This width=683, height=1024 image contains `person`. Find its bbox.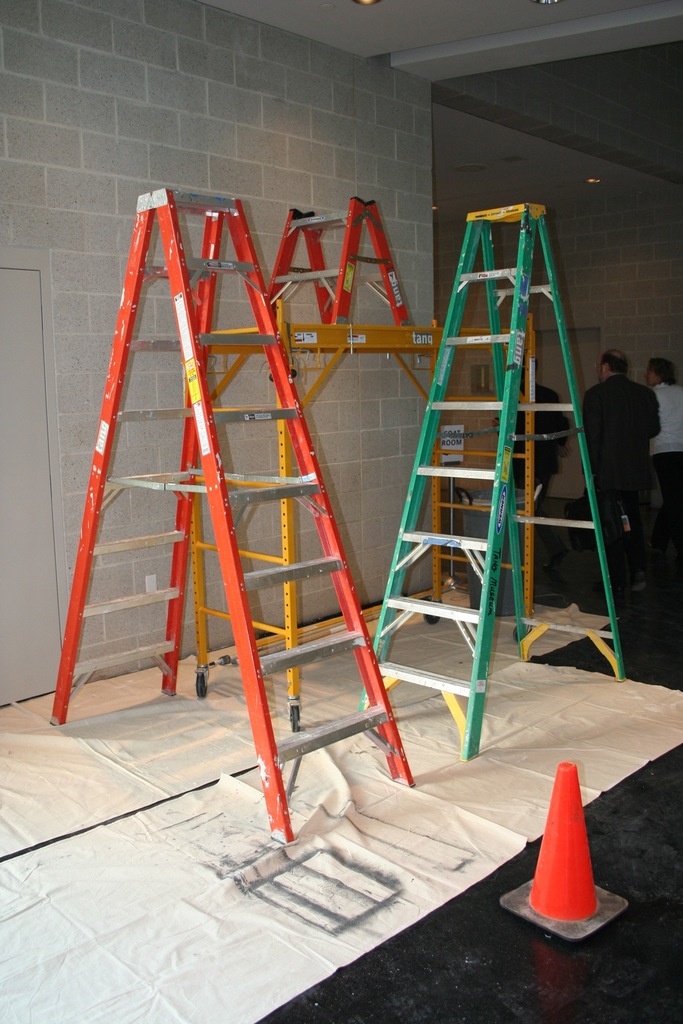
(645, 351, 682, 548).
